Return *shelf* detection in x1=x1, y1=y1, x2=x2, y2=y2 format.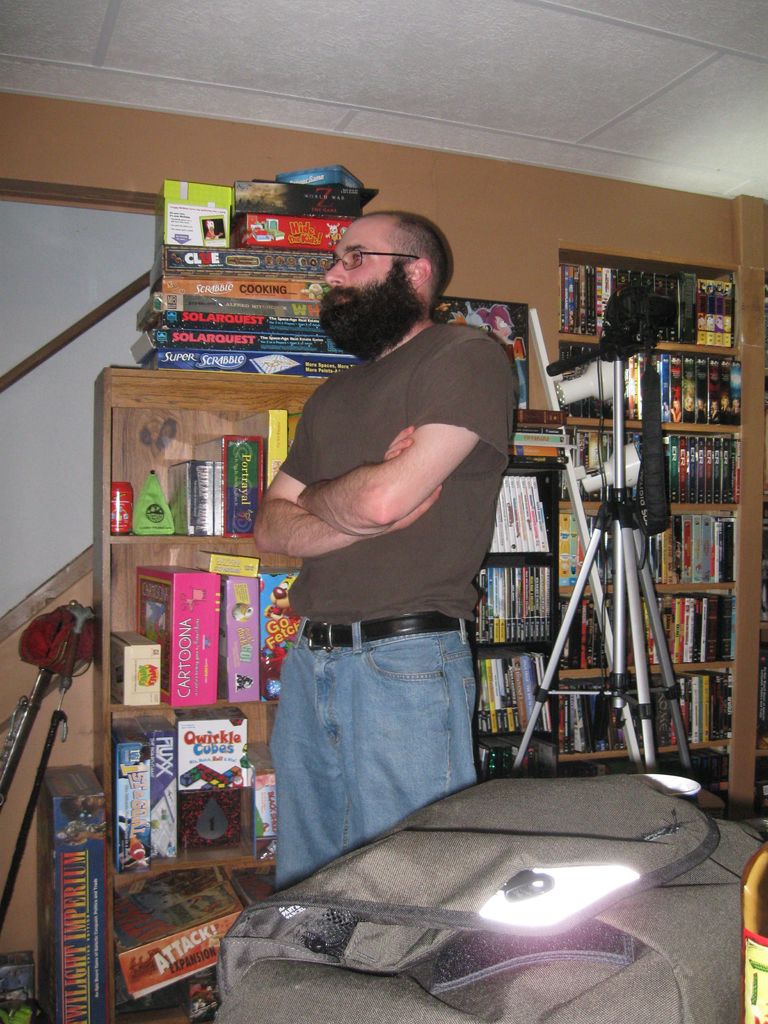
x1=561, y1=433, x2=750, y2=515.
